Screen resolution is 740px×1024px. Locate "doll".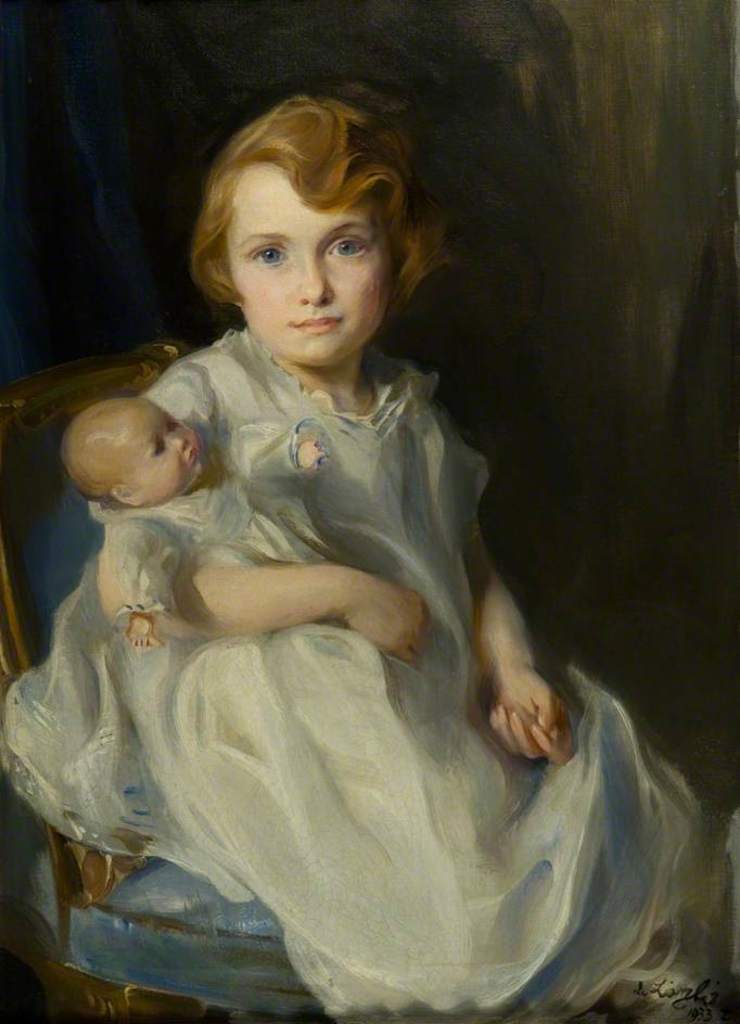
box=[46, 127, 626, 951].
